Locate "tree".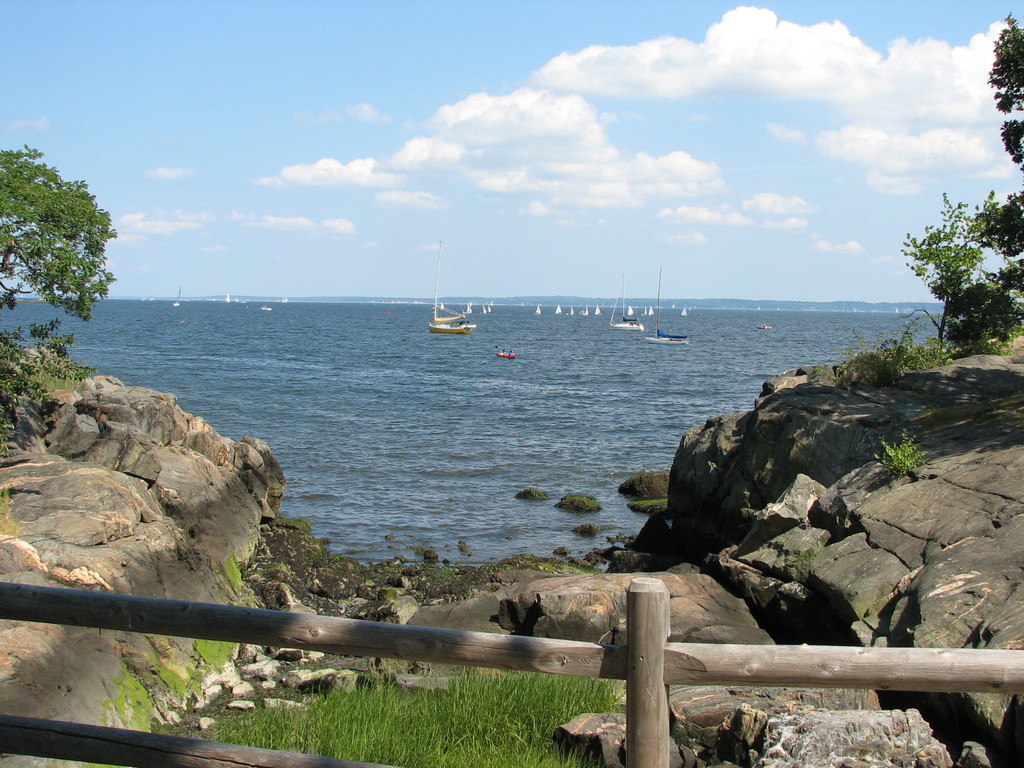
Bounding box: (x1=970, y1=12, x2=1023, y2=306).
